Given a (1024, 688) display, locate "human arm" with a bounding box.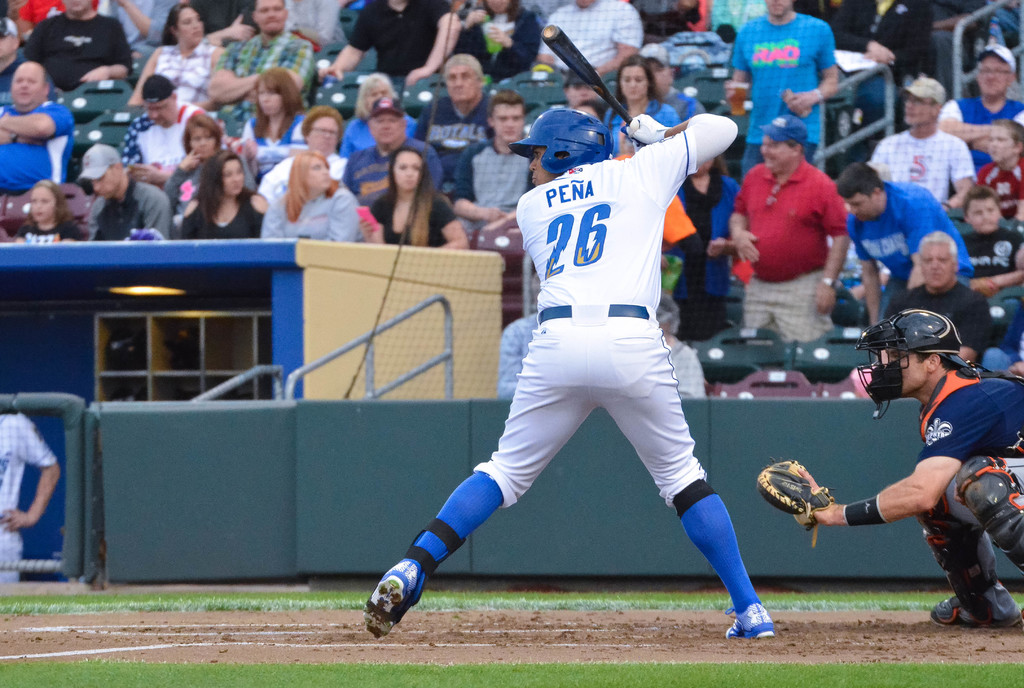
Located: box=[819, 177, 852, 315].
